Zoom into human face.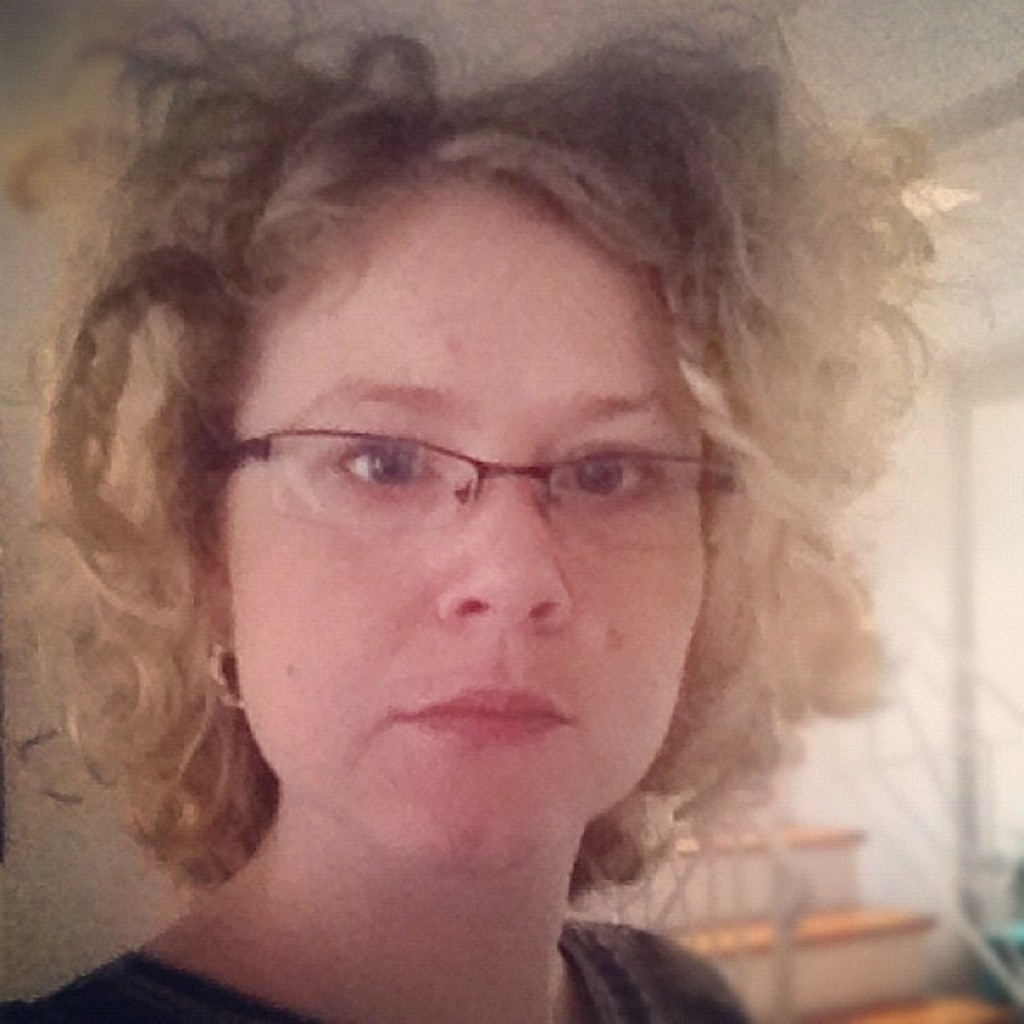
Zoom target: bbox=[172, 147, 746, 899].
